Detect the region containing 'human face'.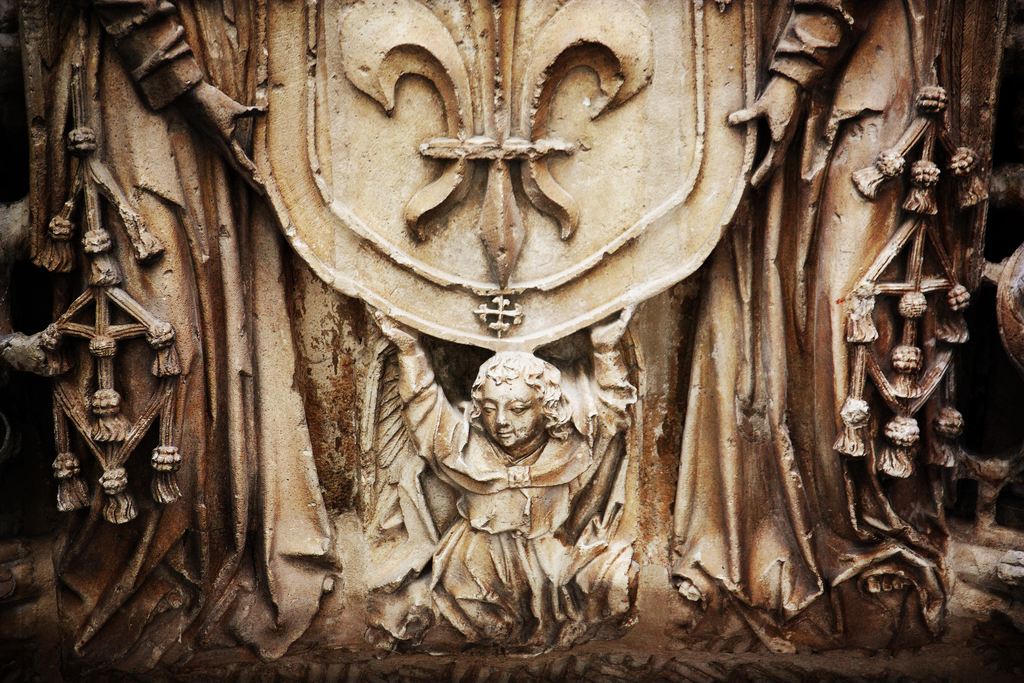
region(481, 367, 542, 445).
